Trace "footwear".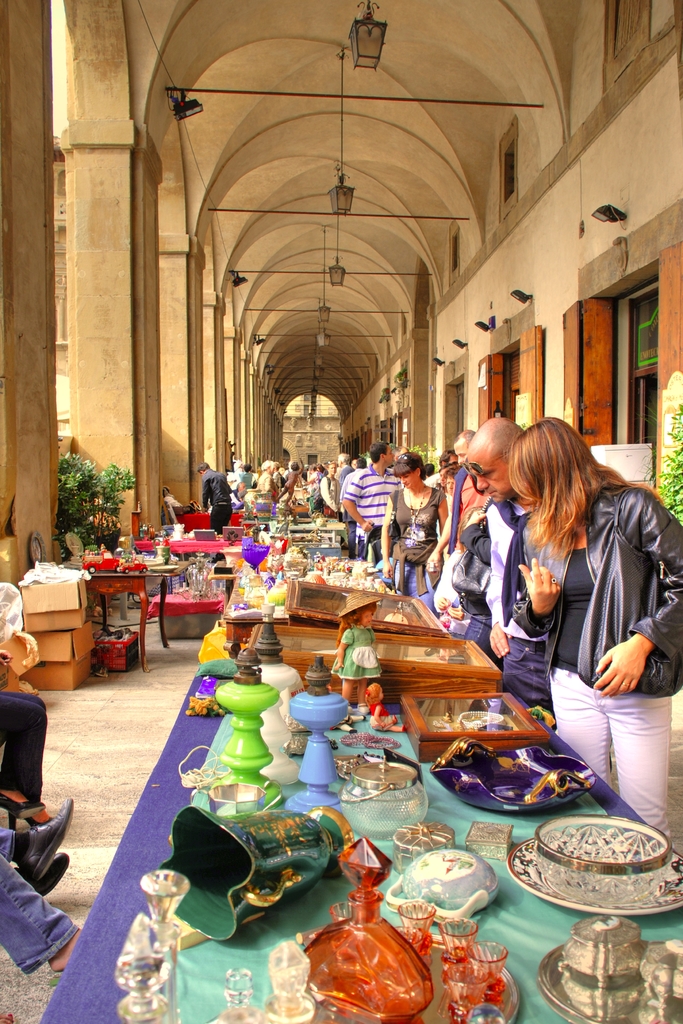
Traced to rect(42, 851, 66, 898).
